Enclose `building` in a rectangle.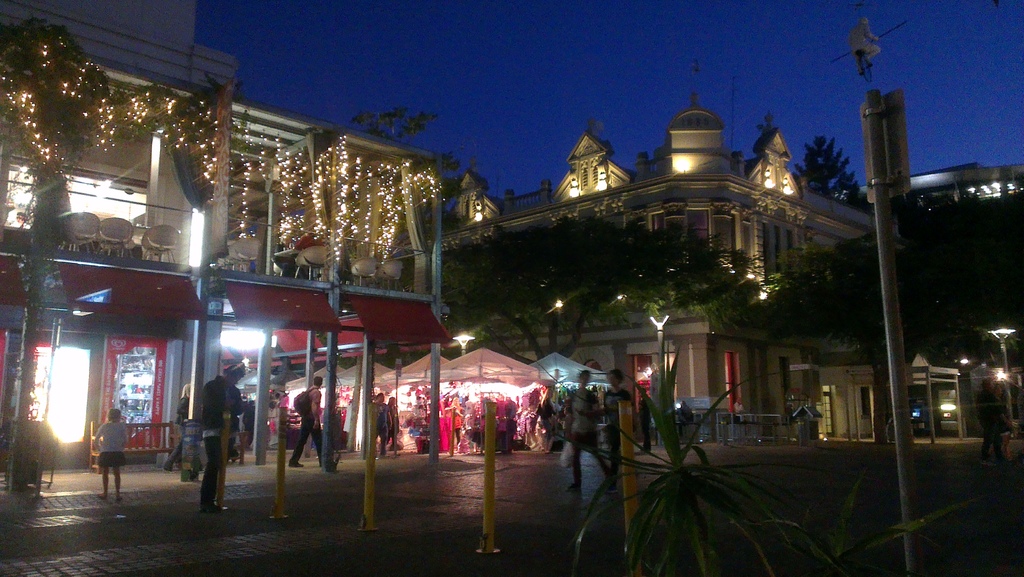
detection(884, 159, 1023, 439).
